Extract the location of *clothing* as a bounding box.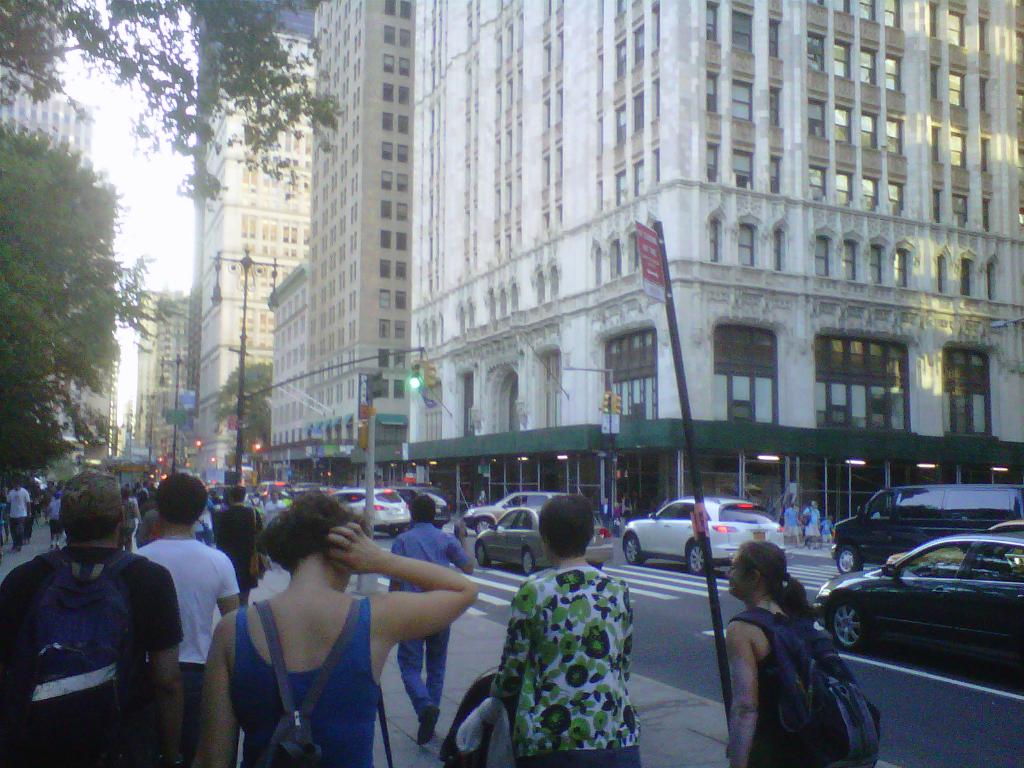
<box>42,493,68,536</box>.
